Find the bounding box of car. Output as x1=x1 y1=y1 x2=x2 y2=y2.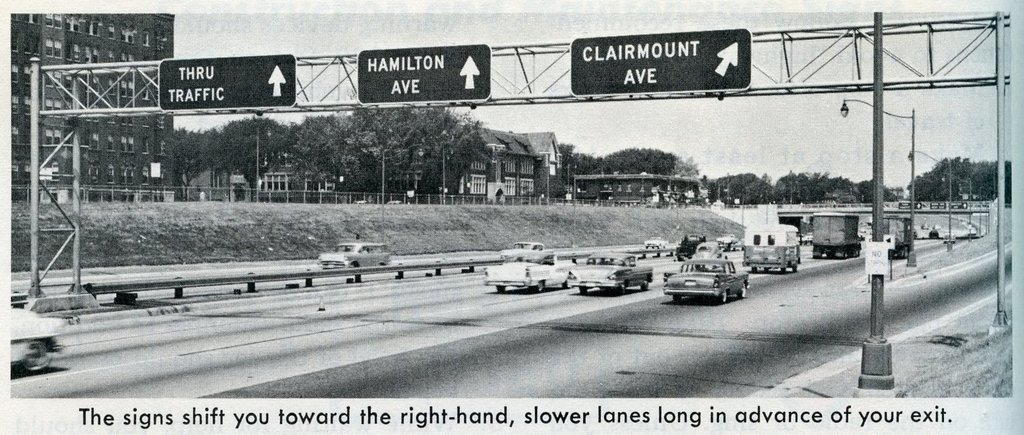
x1=496 y1=242 x2=555 y2=264.
